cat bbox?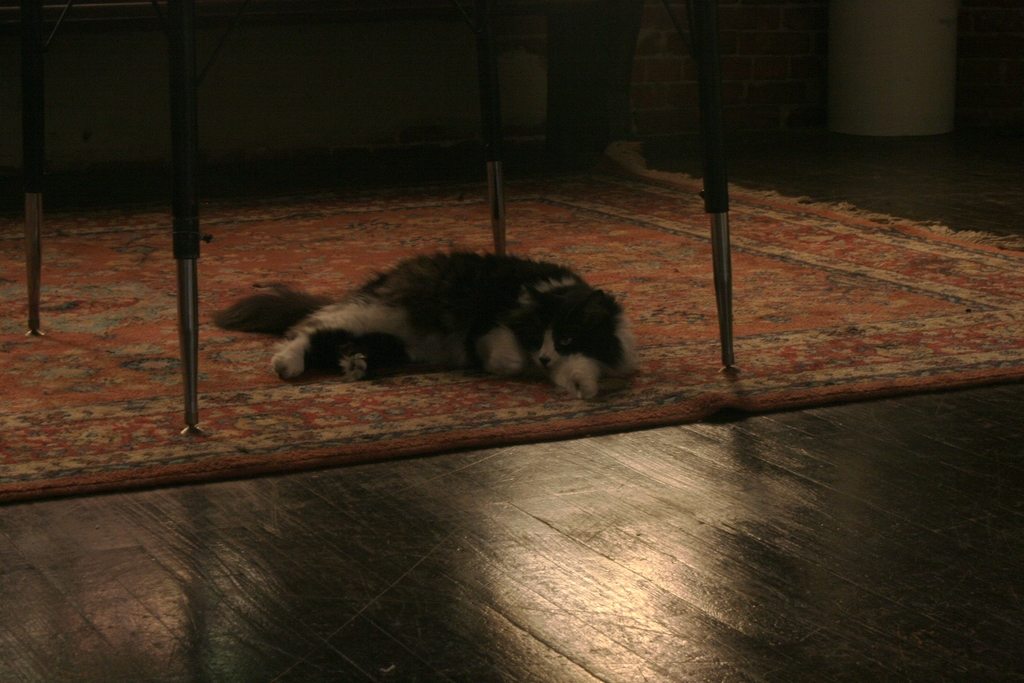
(left=209, top=247, right=646, bottom=412)
